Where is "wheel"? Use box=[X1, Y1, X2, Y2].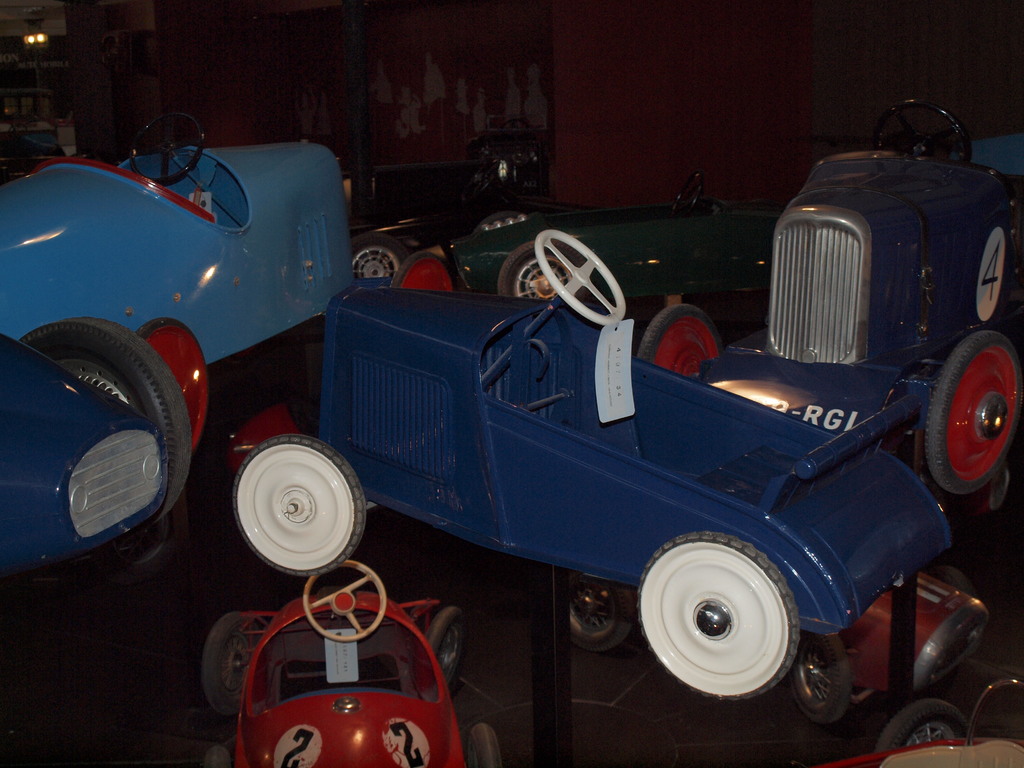
box=[351, 230, 417, 305].
